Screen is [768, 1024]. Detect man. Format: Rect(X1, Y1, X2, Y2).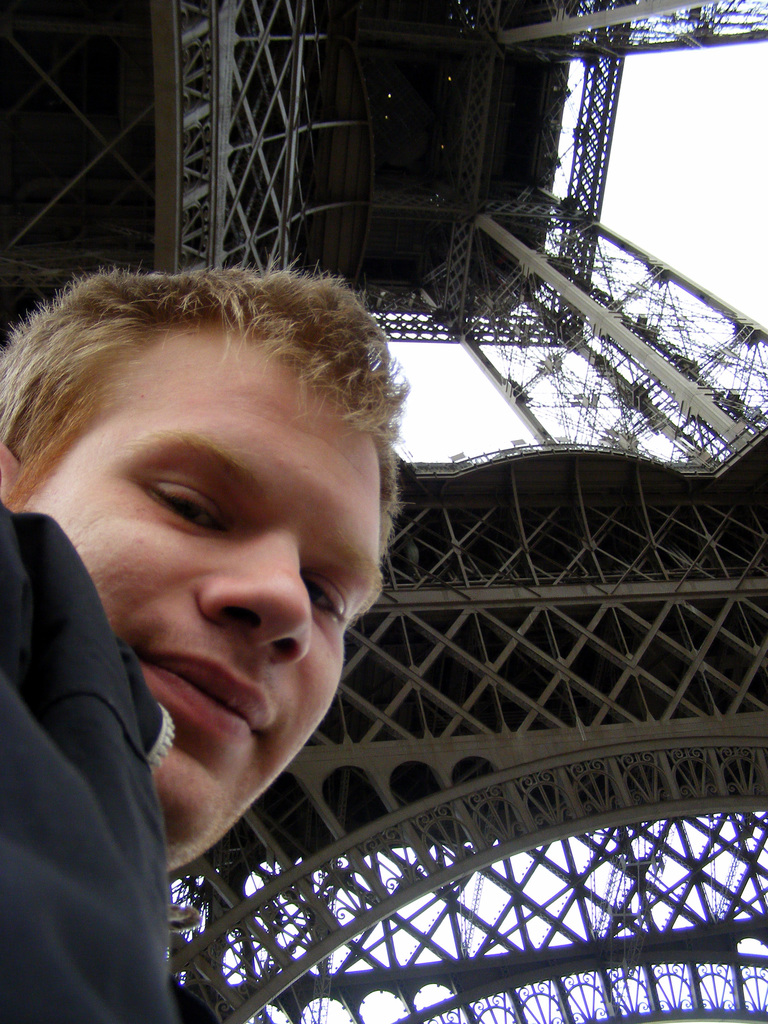
Rect(0, 227, 503, 1005).
